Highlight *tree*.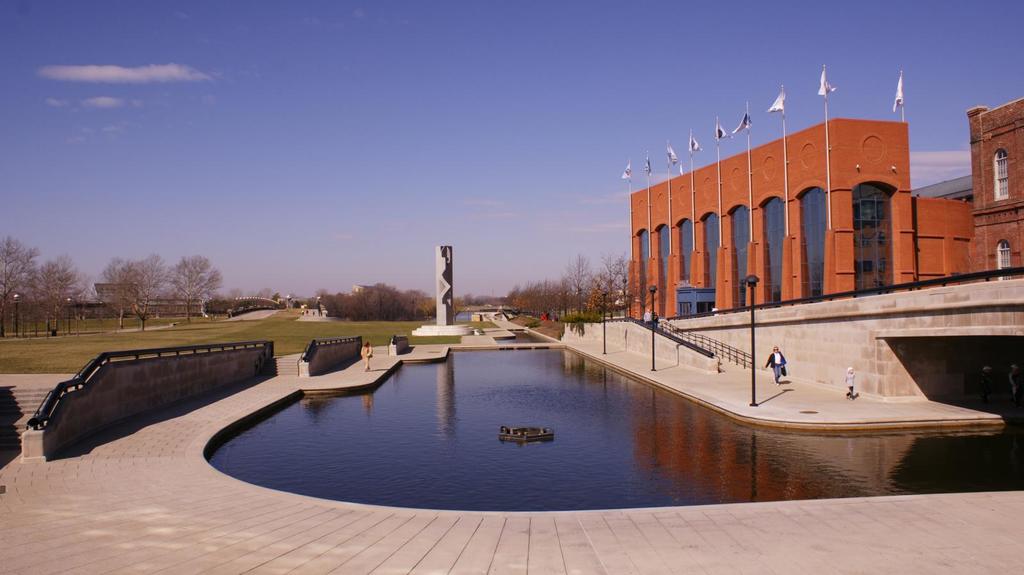
Highlighted region: BBox(0, 236, 38, 339).
